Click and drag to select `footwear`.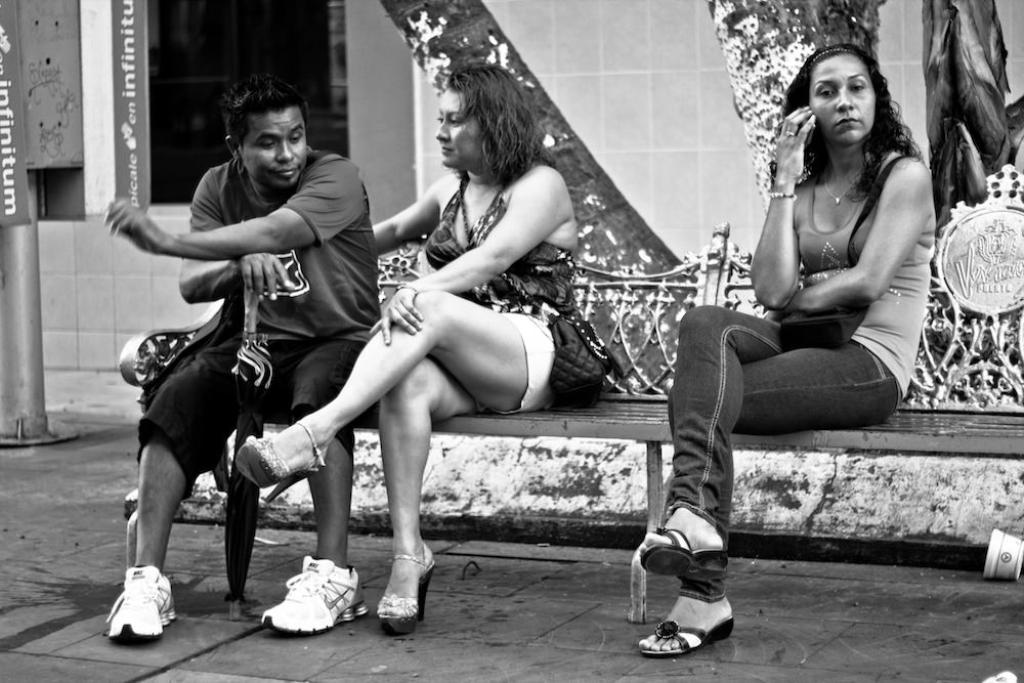
Selection: bbox(252, 553, 371, 634).
